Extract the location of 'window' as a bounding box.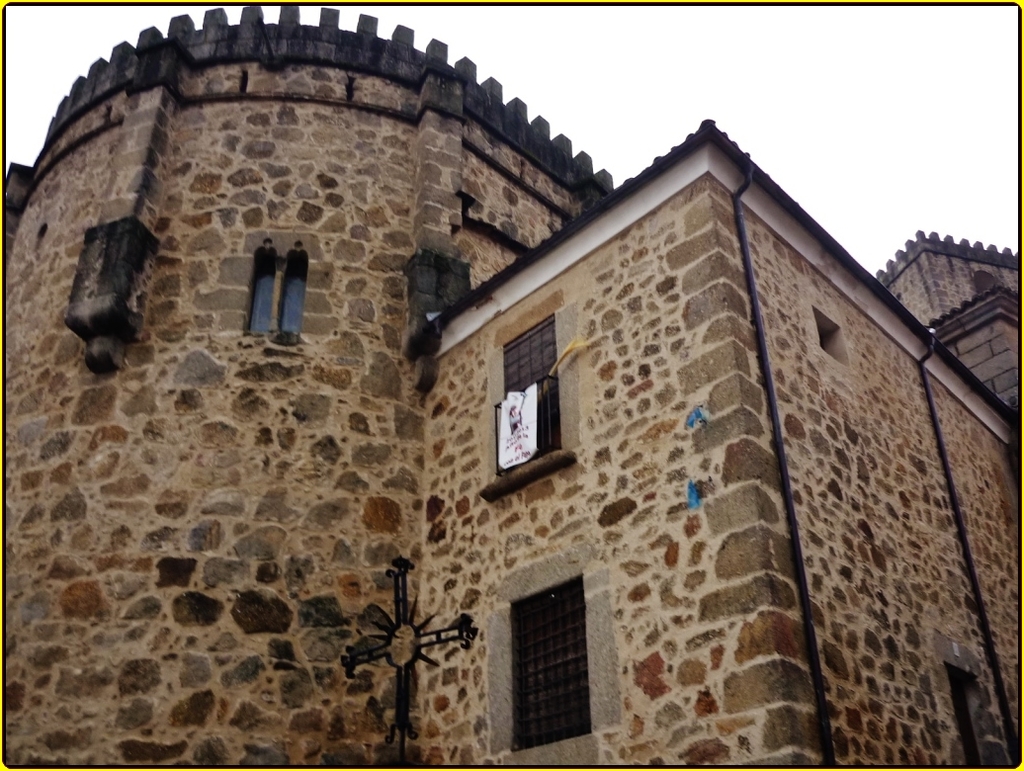
<region>244, 237, 303, 336</region>.
